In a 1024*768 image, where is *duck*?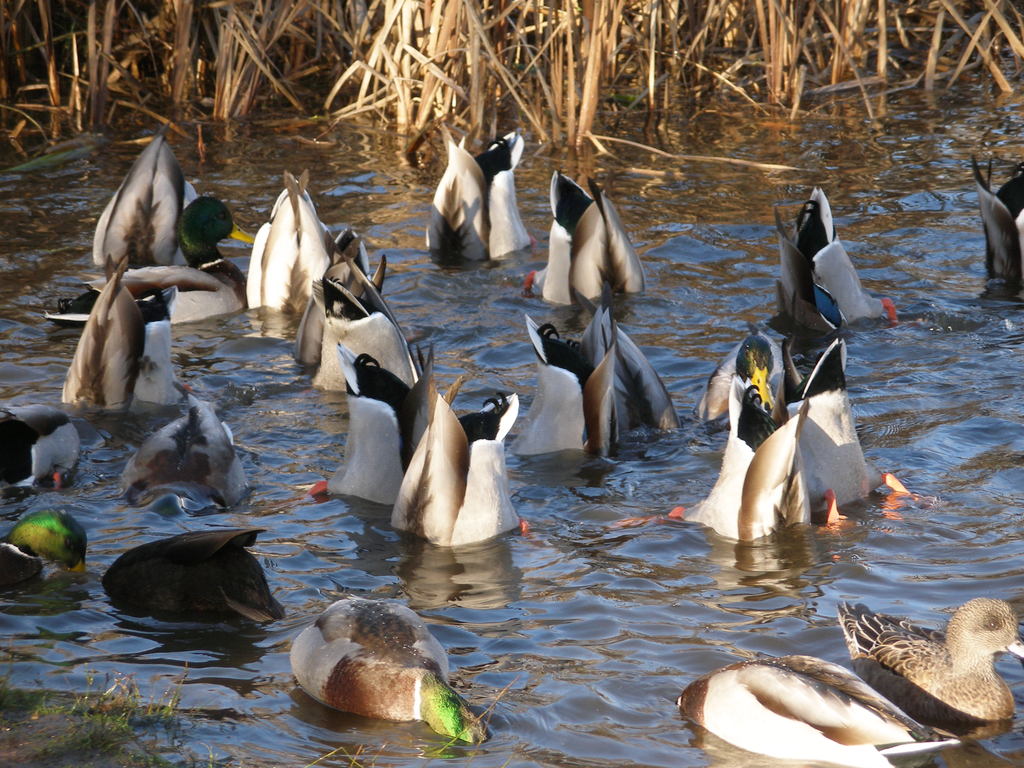
(x1=0, y1=396, x2=108, y2=497).
